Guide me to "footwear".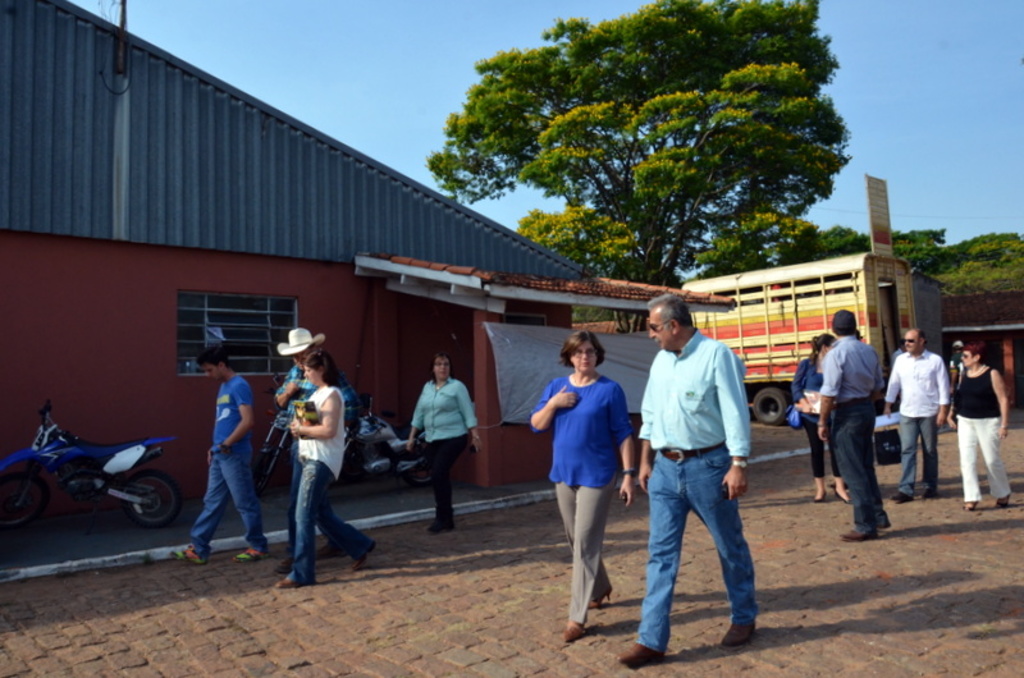
Guidance: x1=887 y1=486 x2=913 y2=500.
